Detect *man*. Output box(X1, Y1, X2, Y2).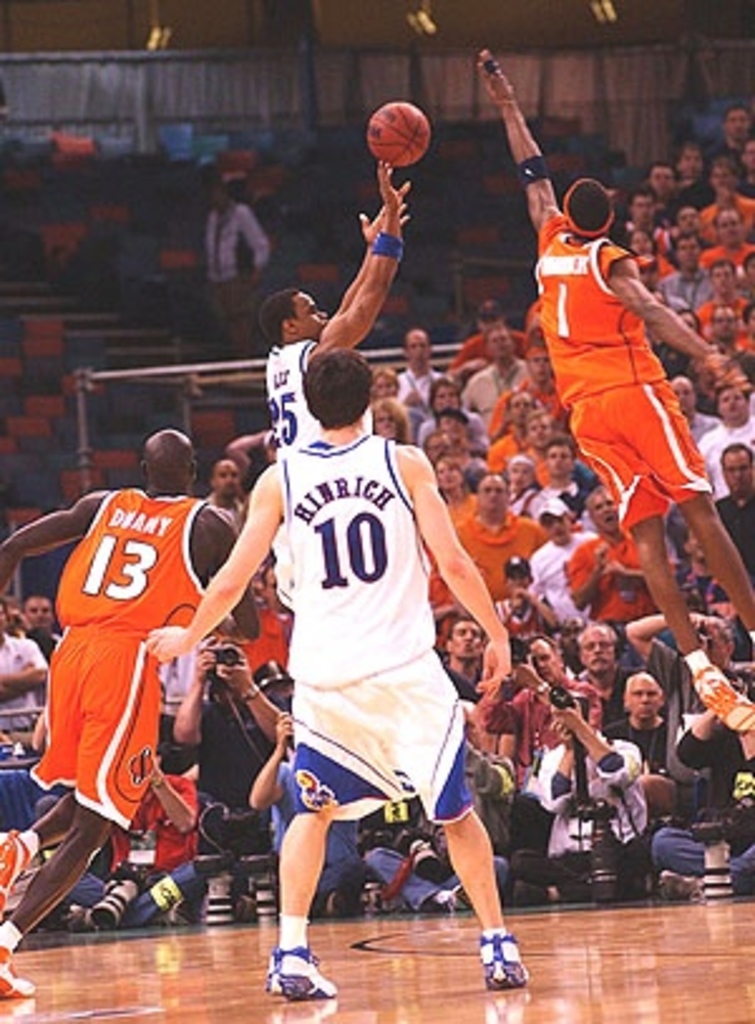
box(601, 669, 669, 810).
